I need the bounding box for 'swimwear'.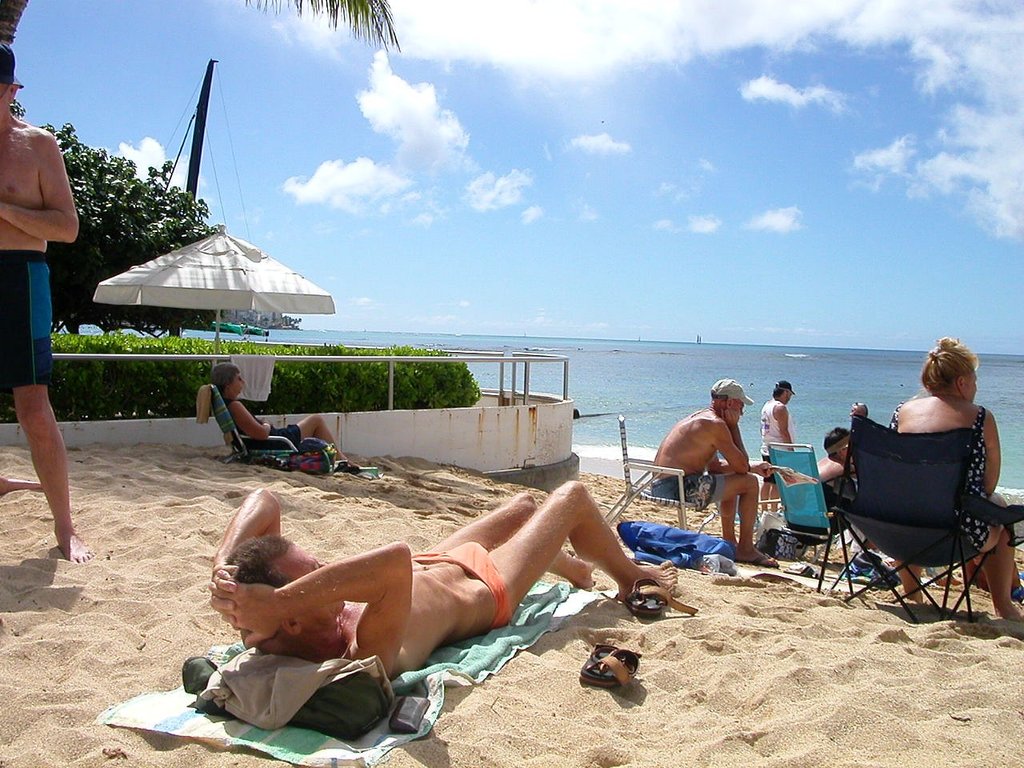
Here it is: region(225, 398, 304, 450).
